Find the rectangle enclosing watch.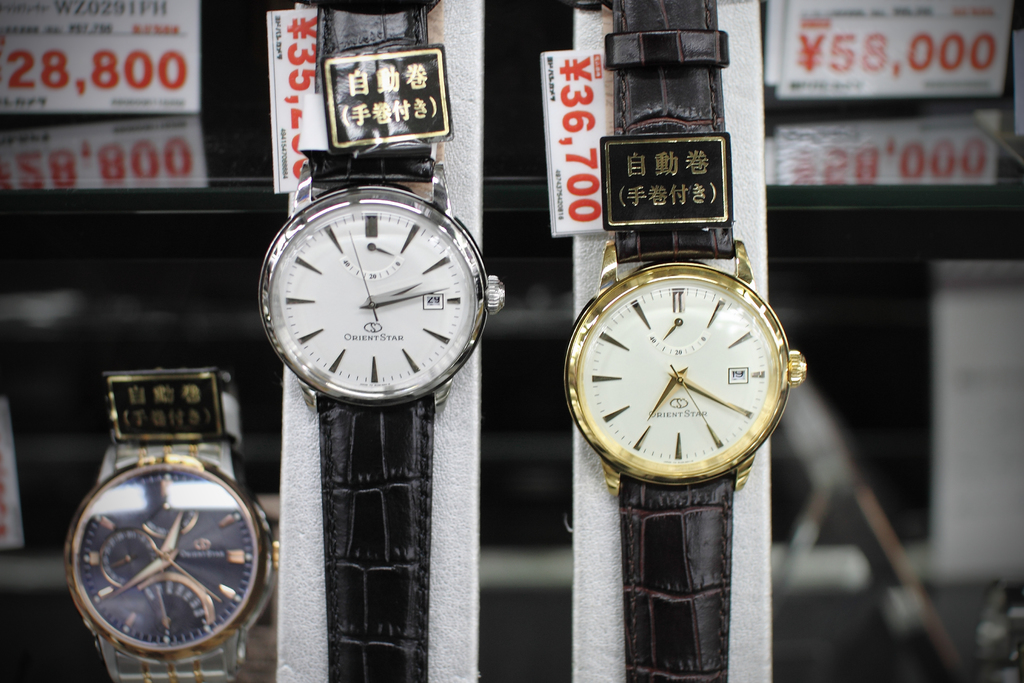
[left=61, top=342, right=287, bottom=682].
